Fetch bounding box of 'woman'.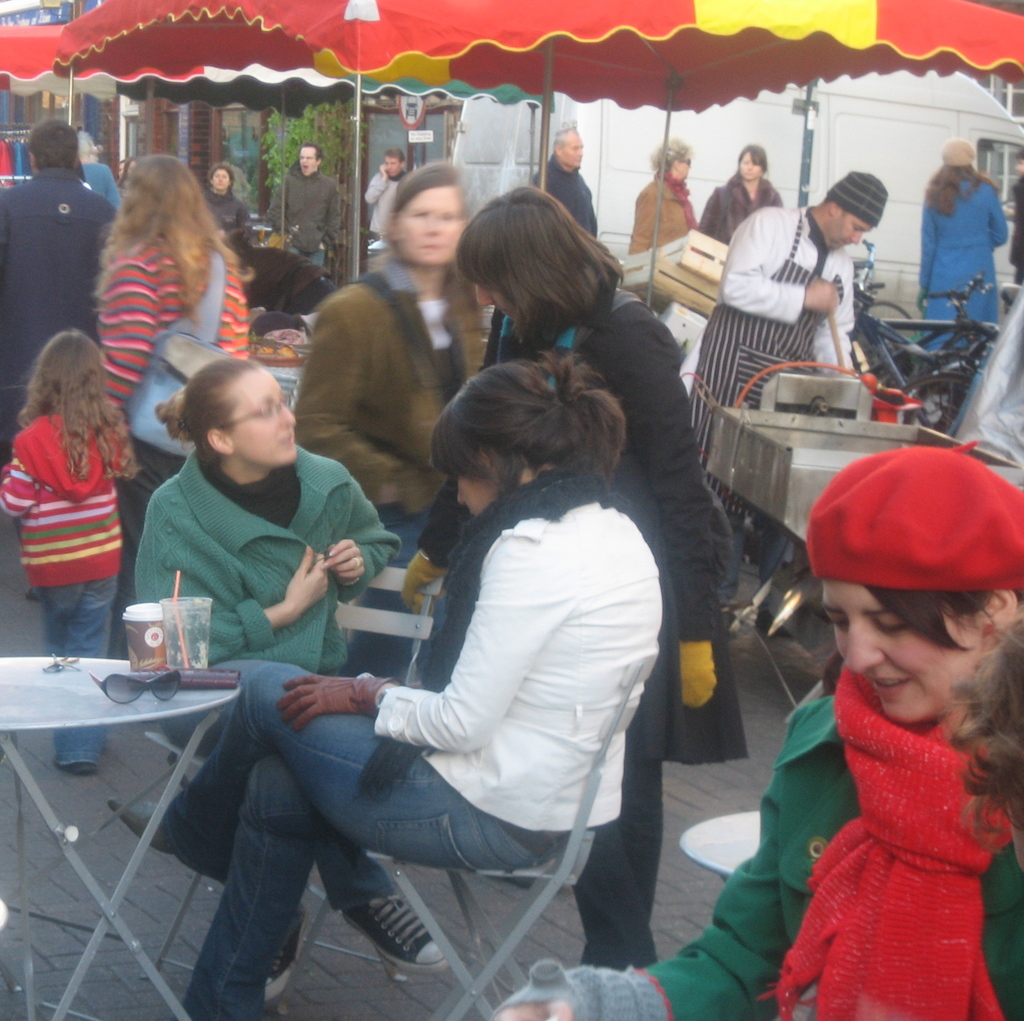
Bbox: [x1=397, y1=186, x2=748, y2=970].
